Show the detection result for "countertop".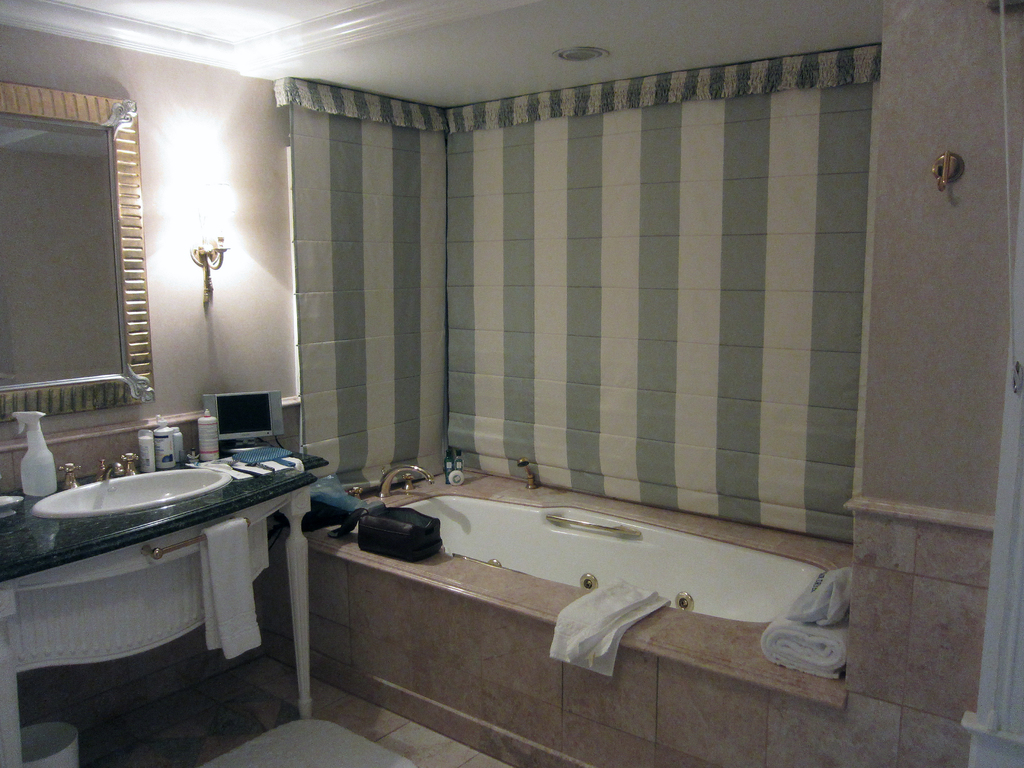
[left=0, top=450, right=330, bottom=581].
